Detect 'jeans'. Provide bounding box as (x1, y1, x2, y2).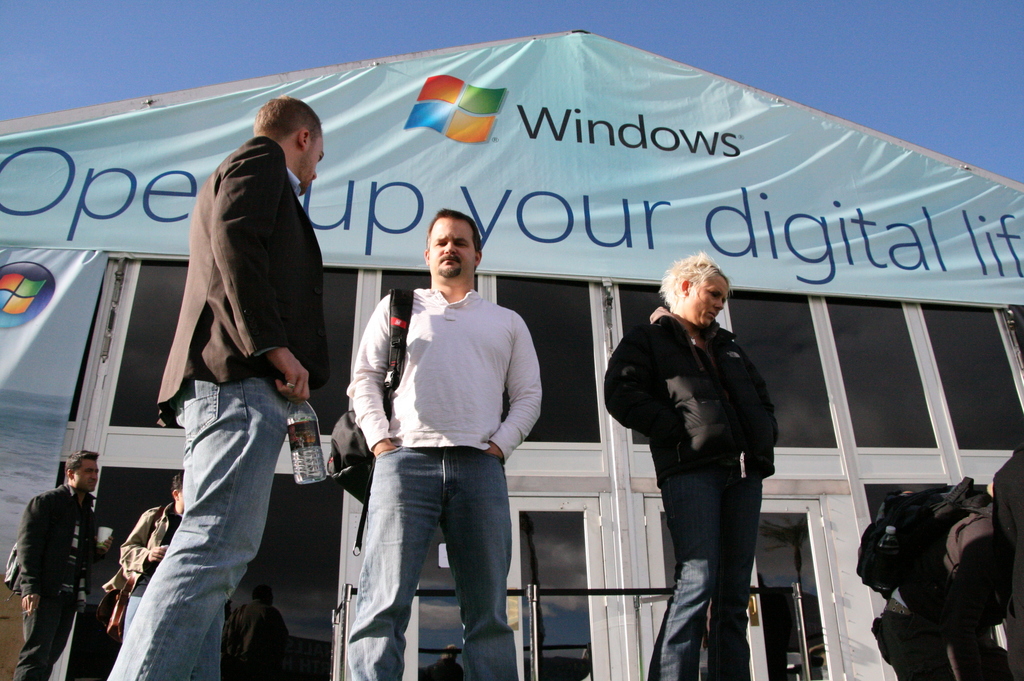
(639, 472, 765, 680).
